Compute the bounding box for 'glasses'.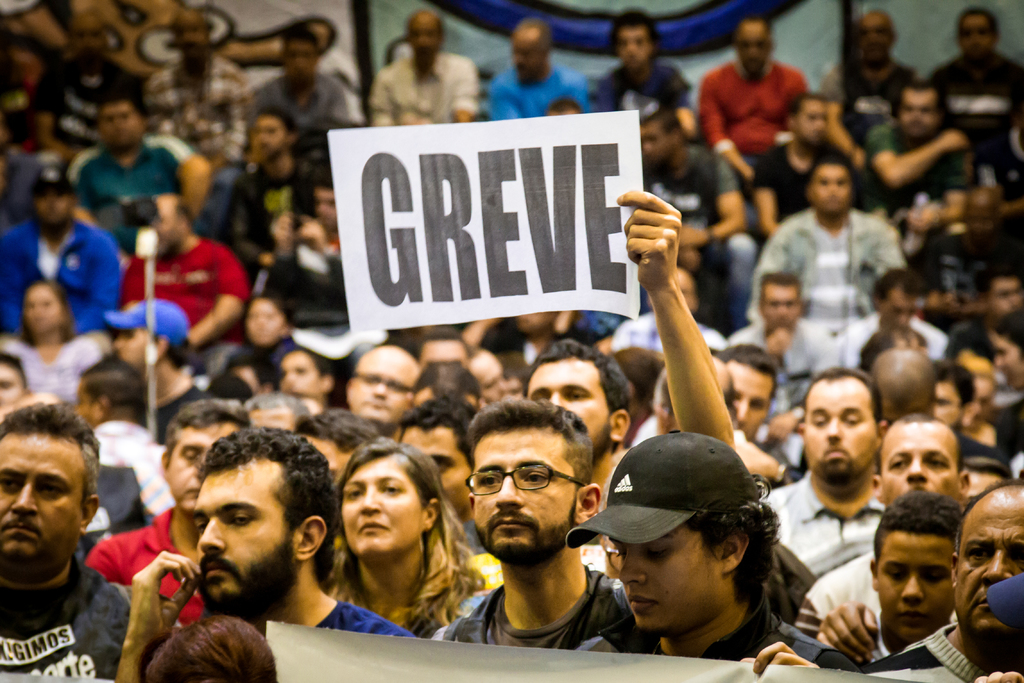
(461,457,587,504).
